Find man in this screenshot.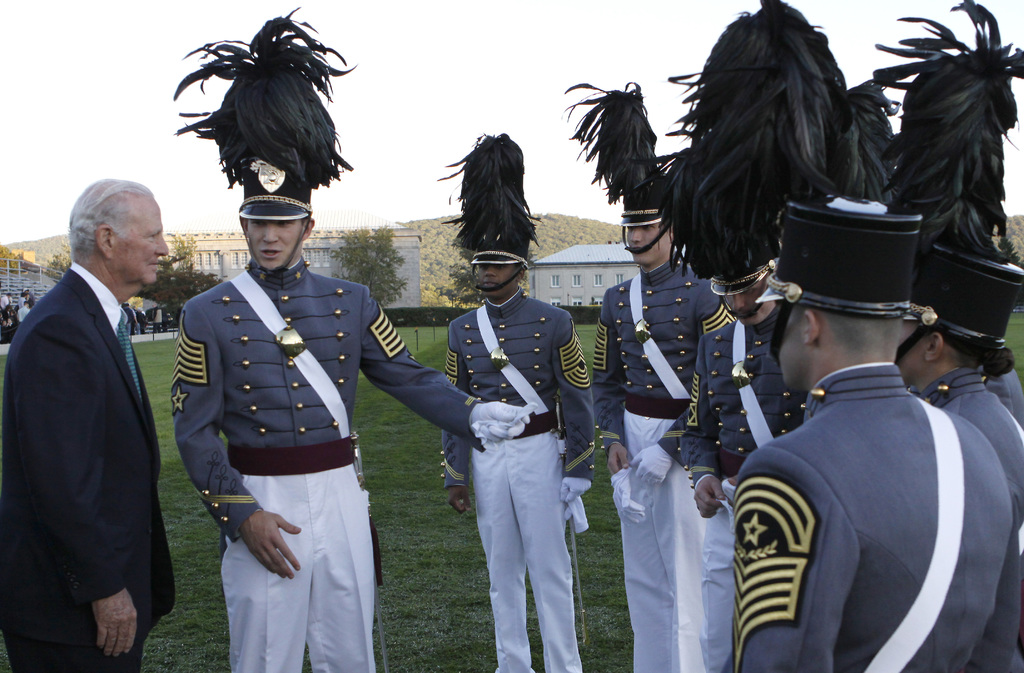
The bounding box for man is select_region(653, 0, 812, 672).
